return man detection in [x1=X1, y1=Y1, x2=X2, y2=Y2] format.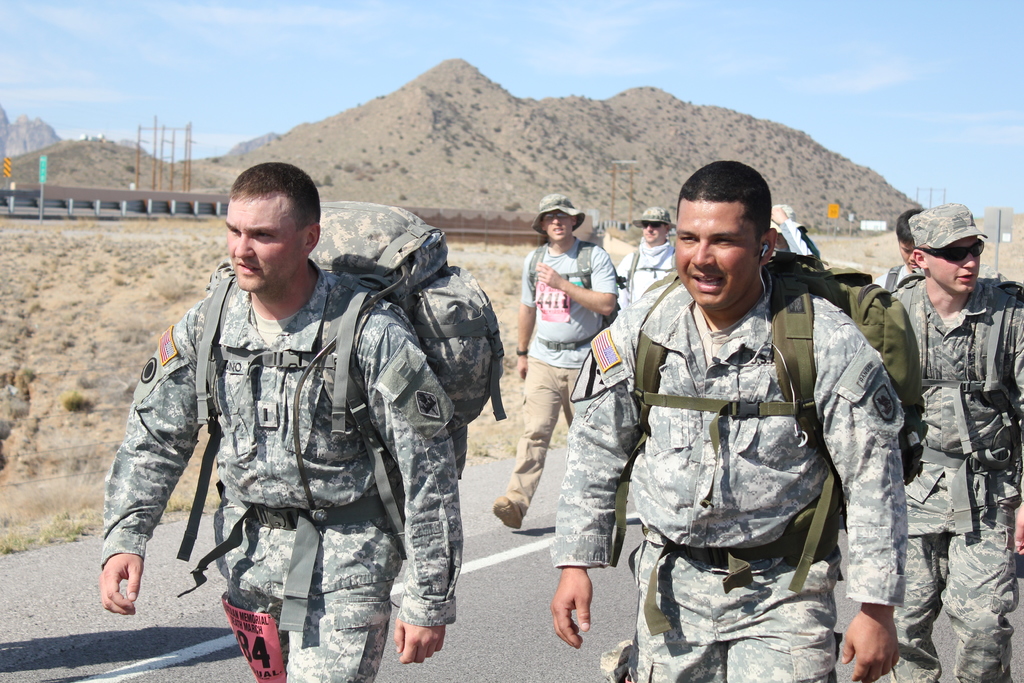
[x1=620, y1=199, x2=677, y2=301].
